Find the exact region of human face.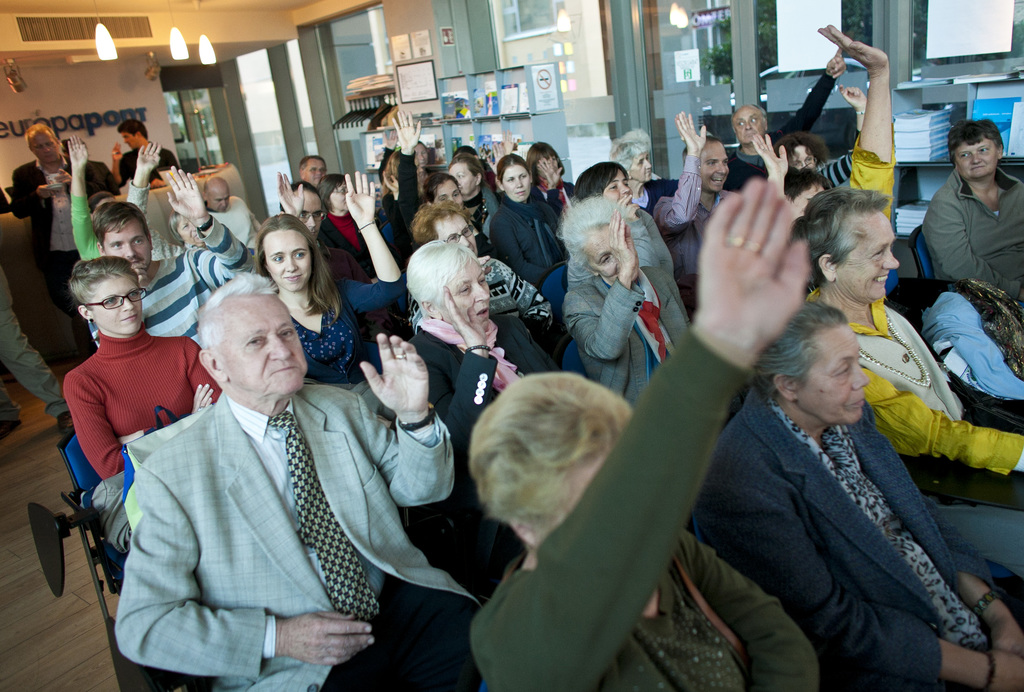
Exact region: detection(957, 140, 998, 177).
